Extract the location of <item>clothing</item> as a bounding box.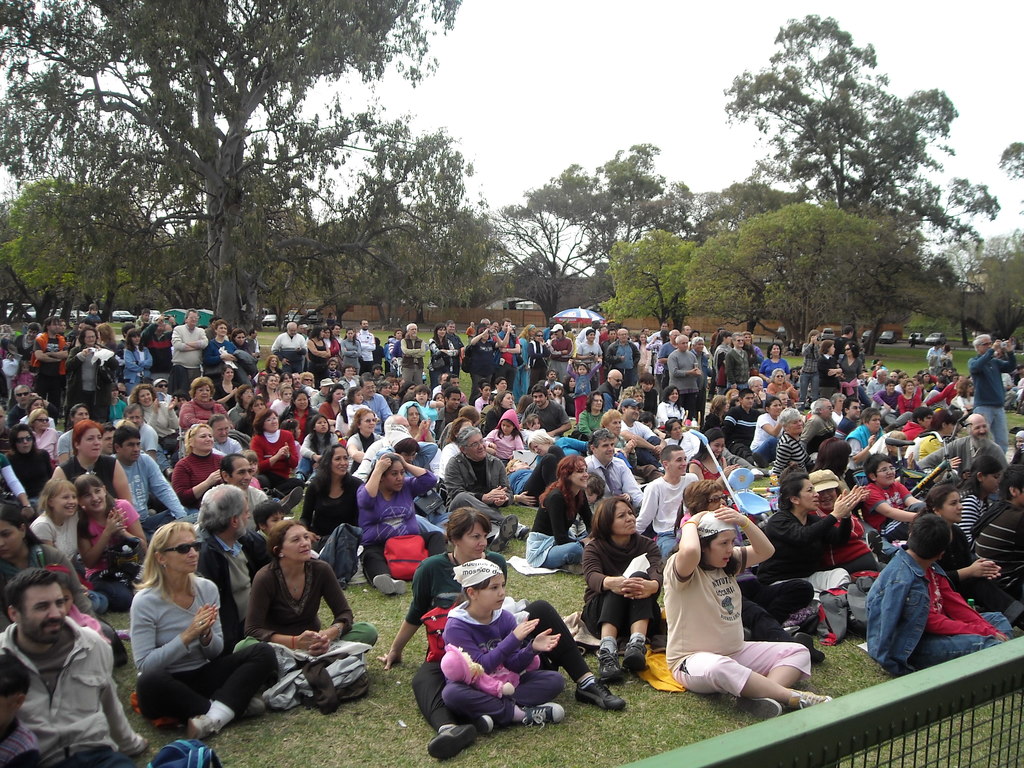
{"left": 108, "top": 397, "right": 125, "bottom": 422}.
